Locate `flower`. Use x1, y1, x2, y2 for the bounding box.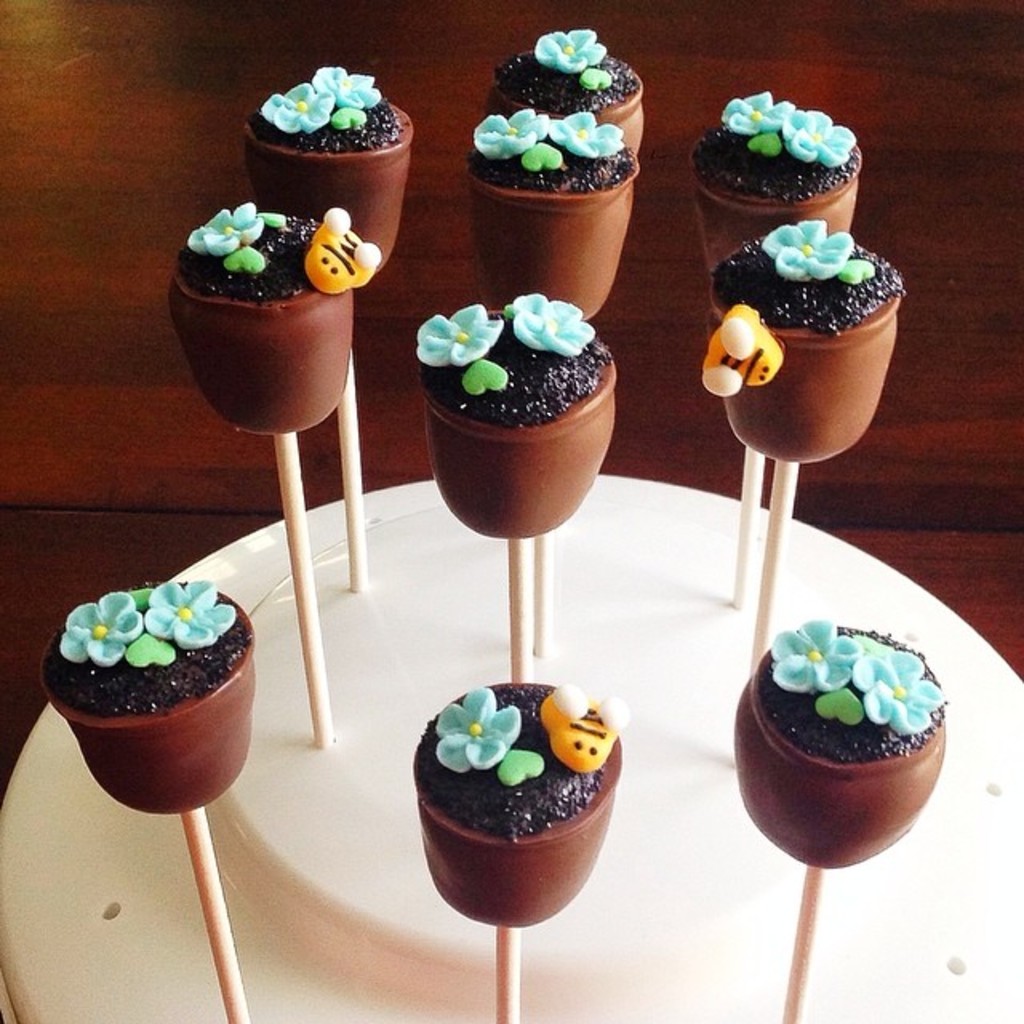
531, 26, 610, 80.
